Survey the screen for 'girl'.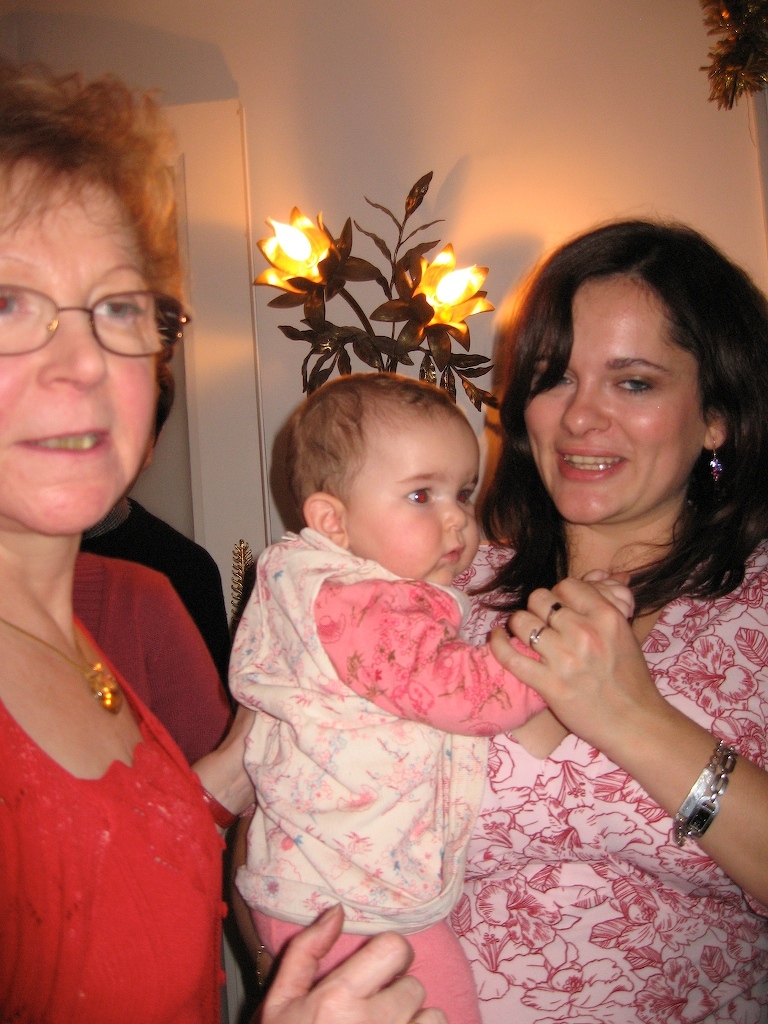
Survey found: <region>223, 365, 633, 1023</region>.
